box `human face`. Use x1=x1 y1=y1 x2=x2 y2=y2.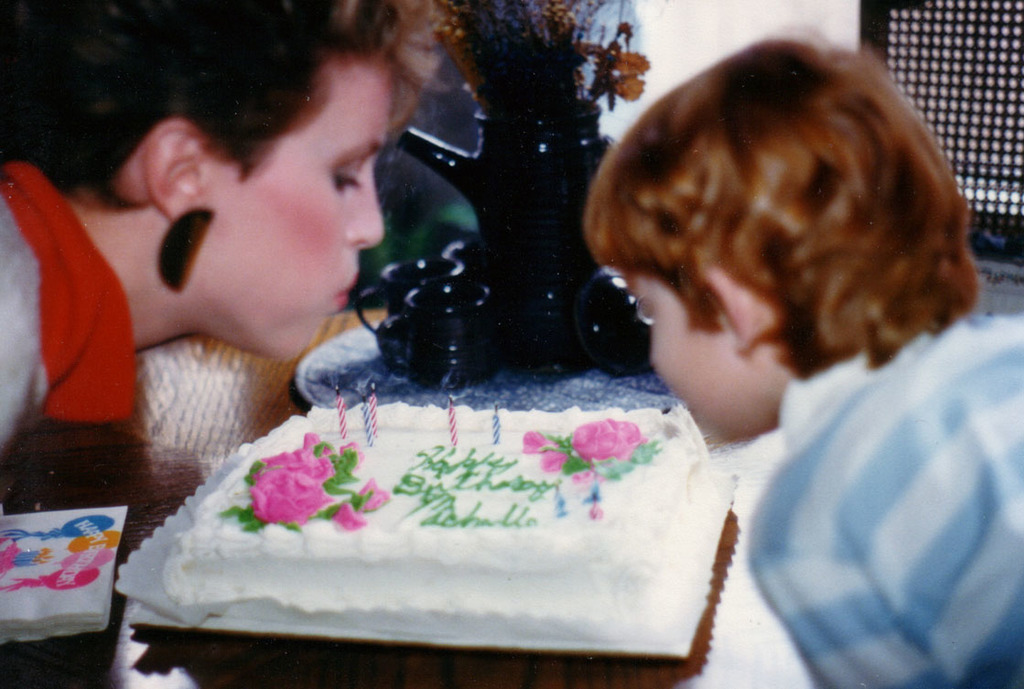
x1=222 y1=67 x2=387 y2=360.
